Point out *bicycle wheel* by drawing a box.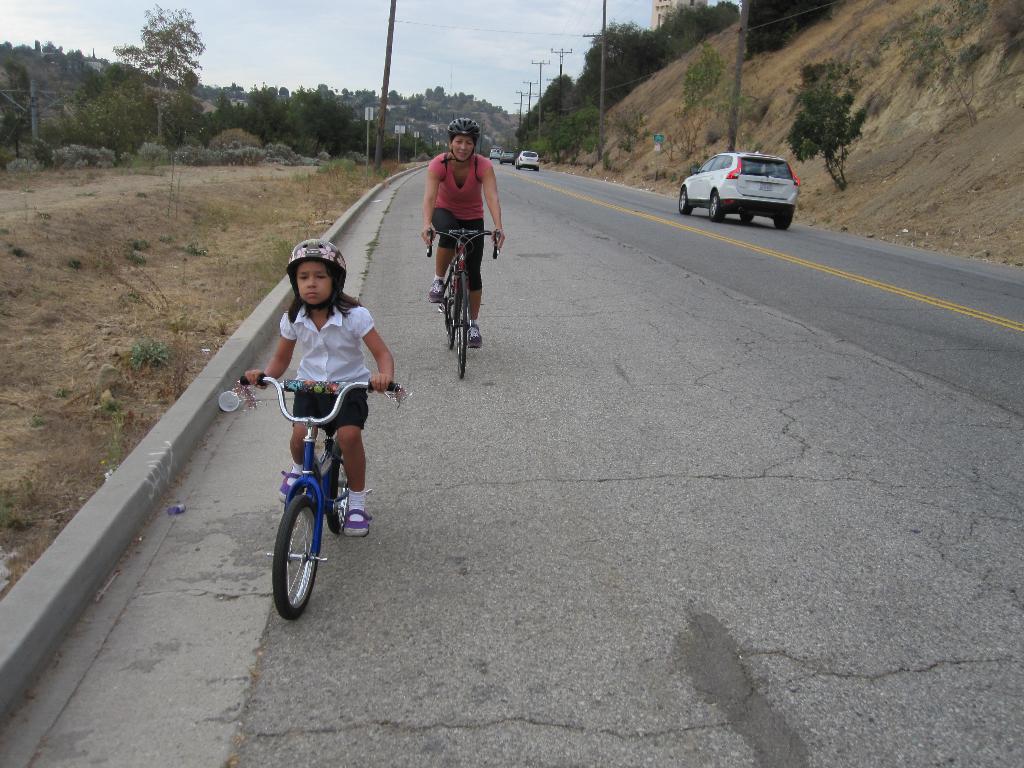
box(325, 446, 354, 536).
